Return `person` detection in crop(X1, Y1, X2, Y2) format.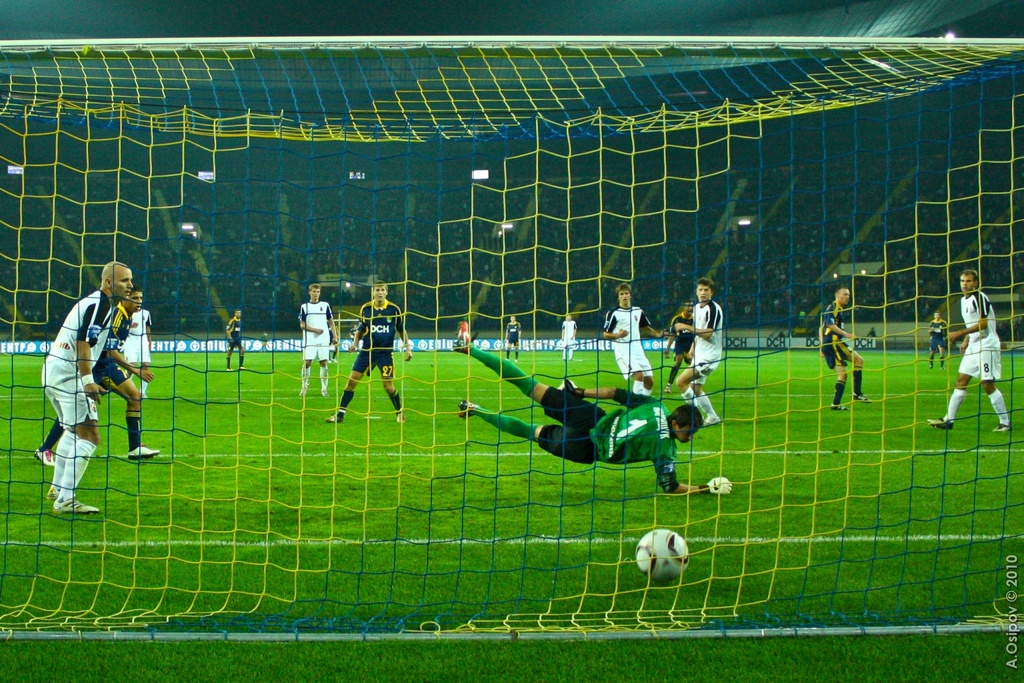
crop(451, 339, 718, 509).
